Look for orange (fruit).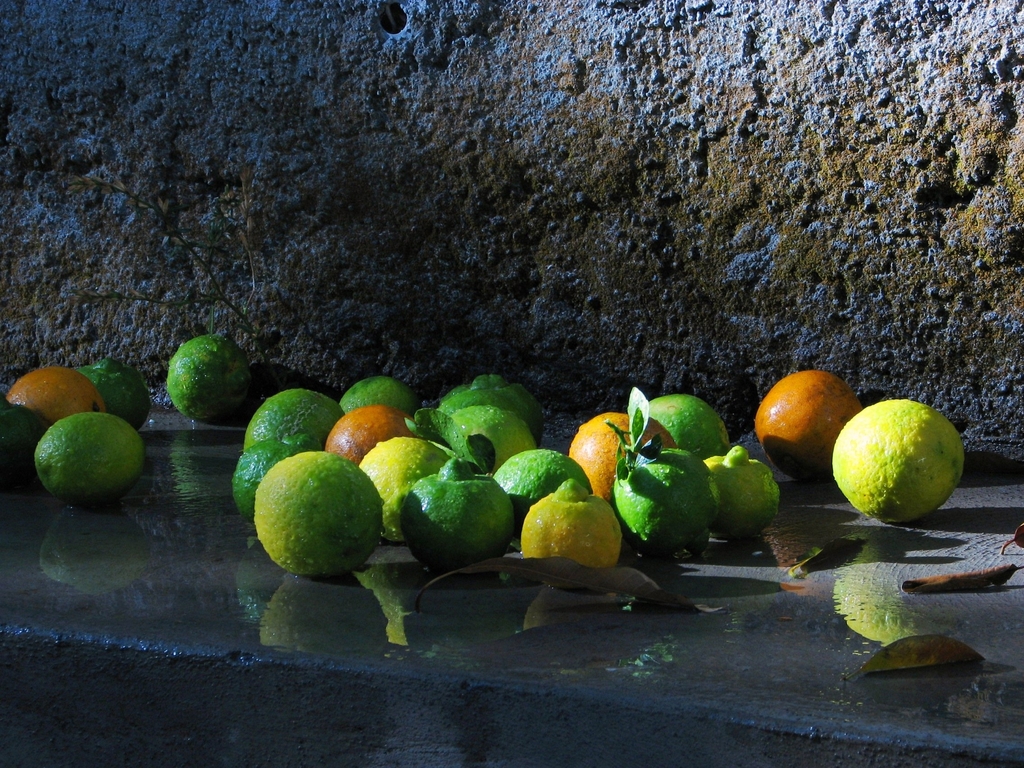
Found: crop(748, 371, 849, 474).
